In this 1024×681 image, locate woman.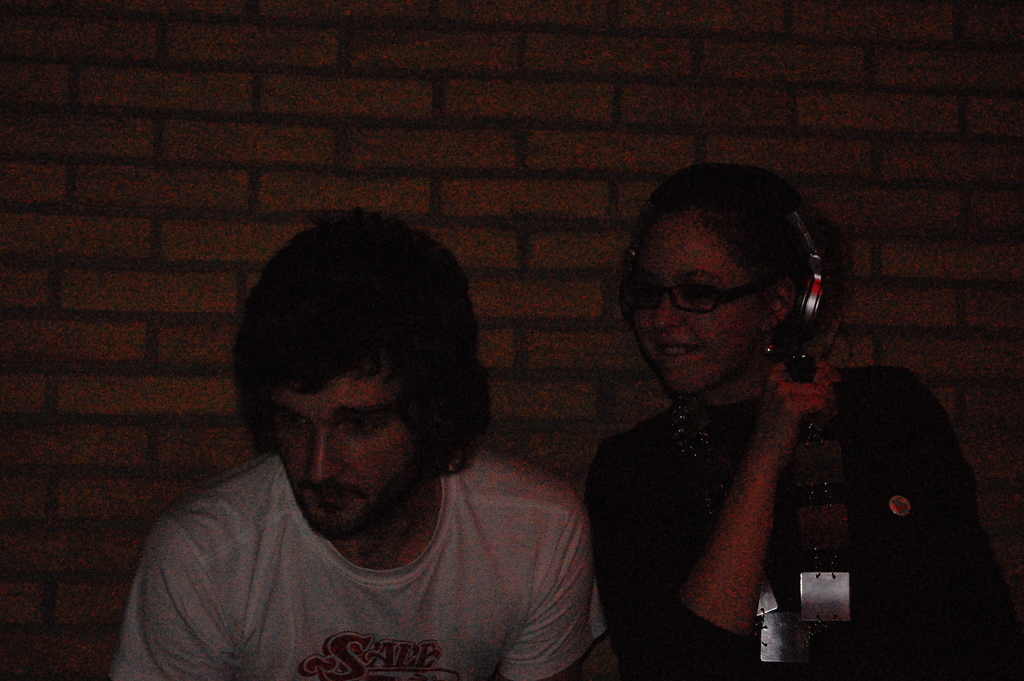
Bounding box: box(582, 160, 1023, 680).
